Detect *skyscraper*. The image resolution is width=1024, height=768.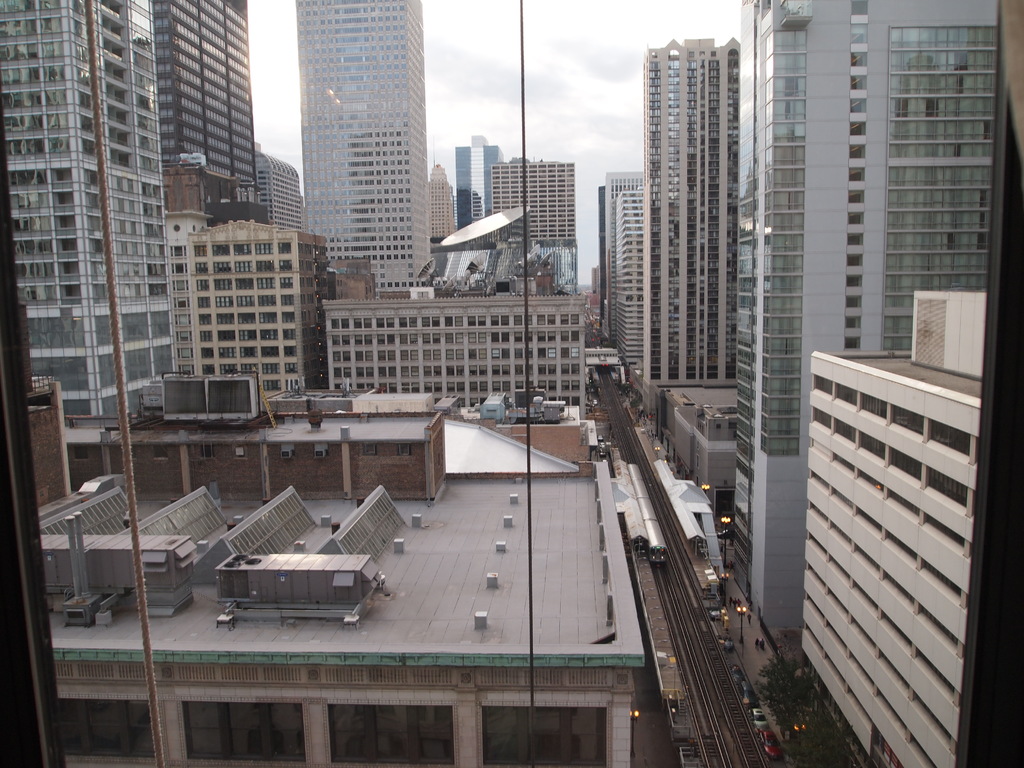
[left=727, top=0, right=1006, bottom=634].
